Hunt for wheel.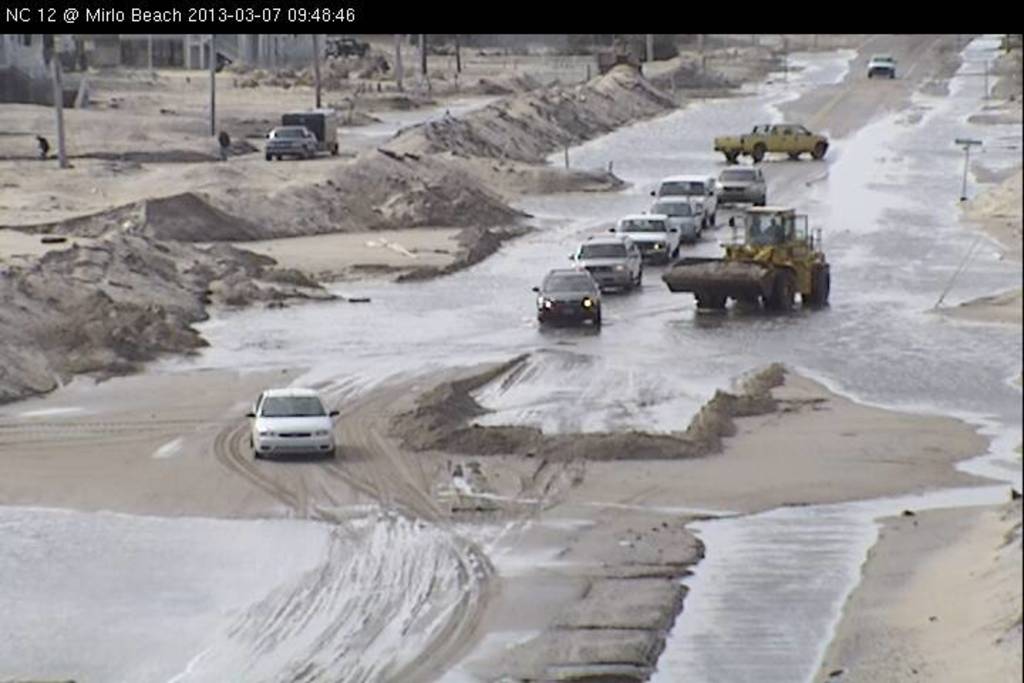
Hunted down at x1=767, y1=266, x2=794, y2=307.
